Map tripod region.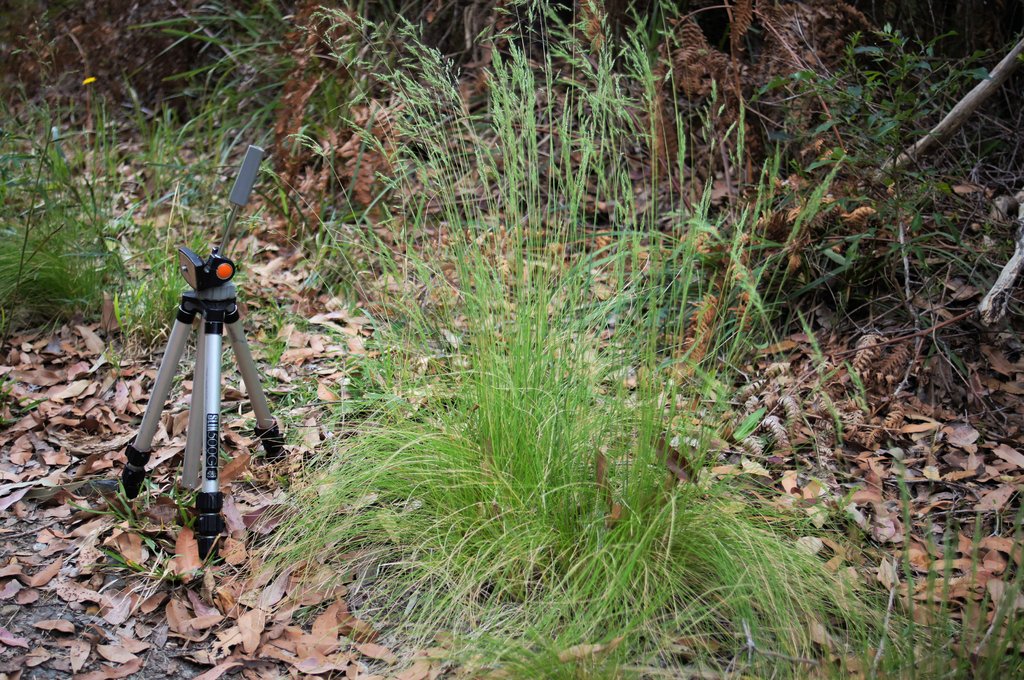
Mapped to [119,143,287,565].
